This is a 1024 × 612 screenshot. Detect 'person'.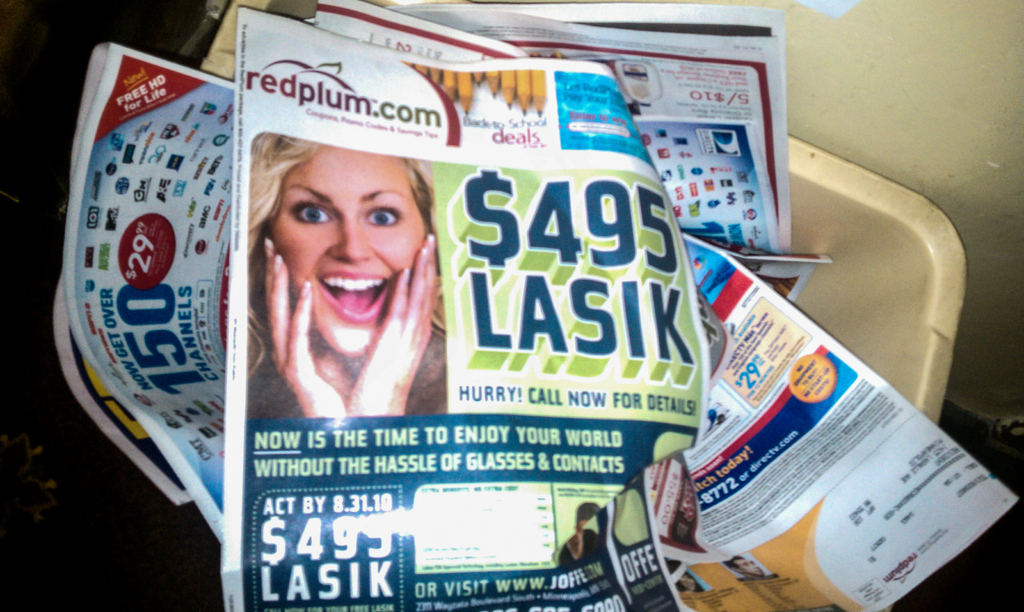
[575,505,597,530].
